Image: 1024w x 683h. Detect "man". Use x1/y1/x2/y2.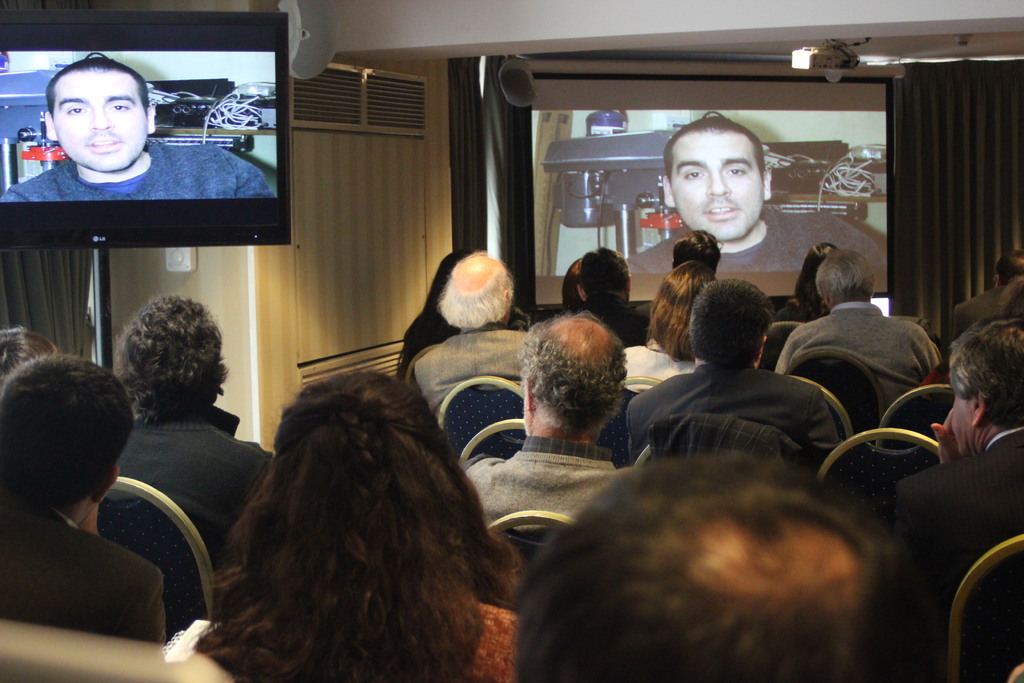
1/322/58/392.
